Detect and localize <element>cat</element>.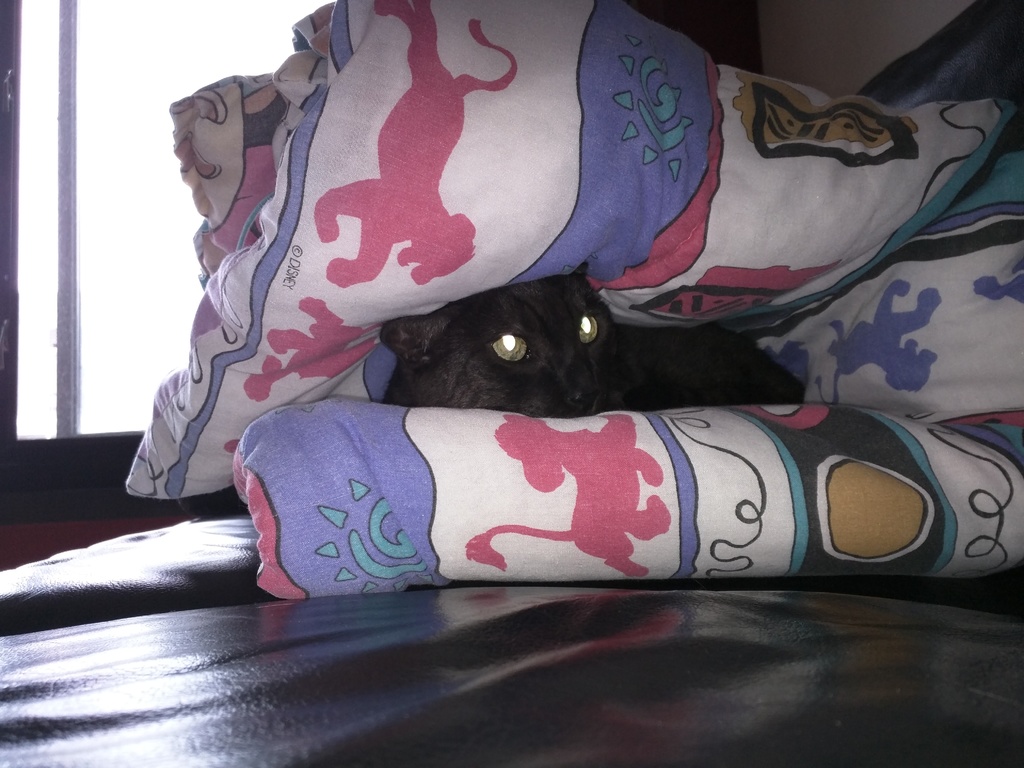
Localized at [375,261,808,420].
